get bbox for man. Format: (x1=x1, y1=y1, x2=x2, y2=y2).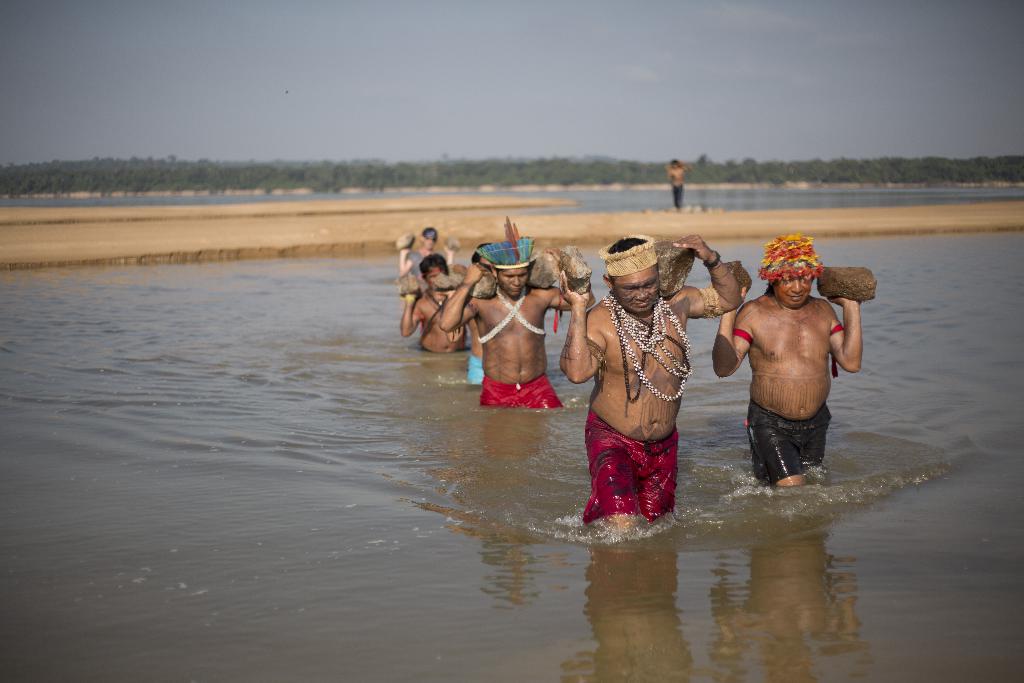
(x1=400, y1=253, x2=465, y2=356).
